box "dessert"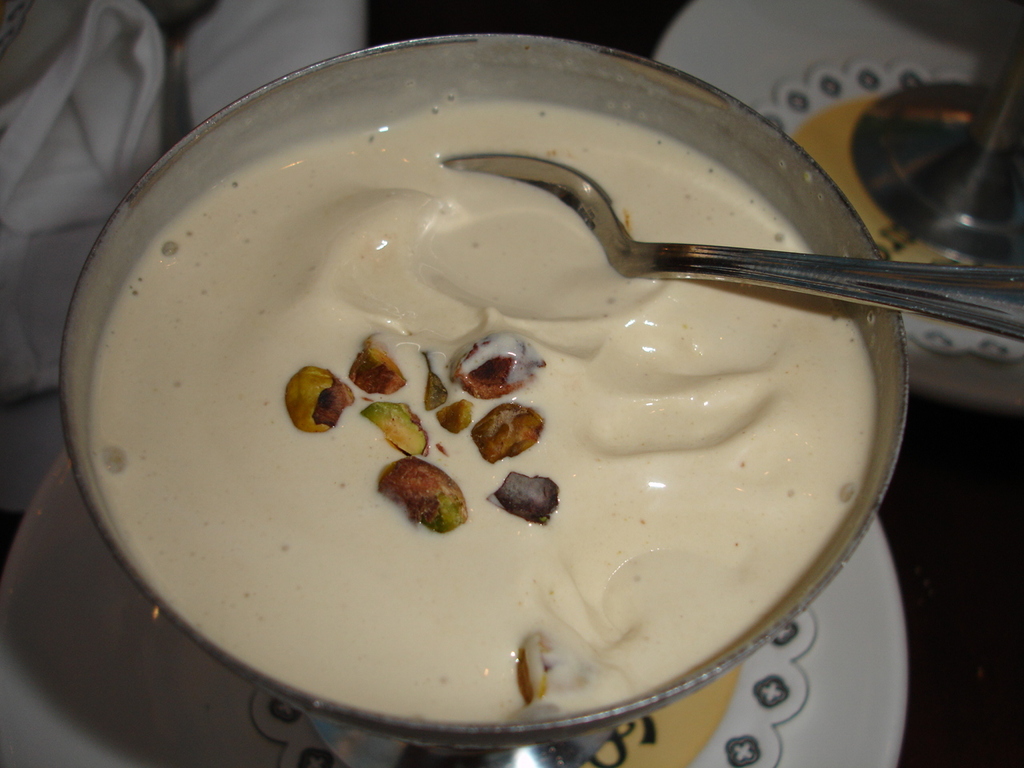
bbox=(118, 110, 906, 748)
